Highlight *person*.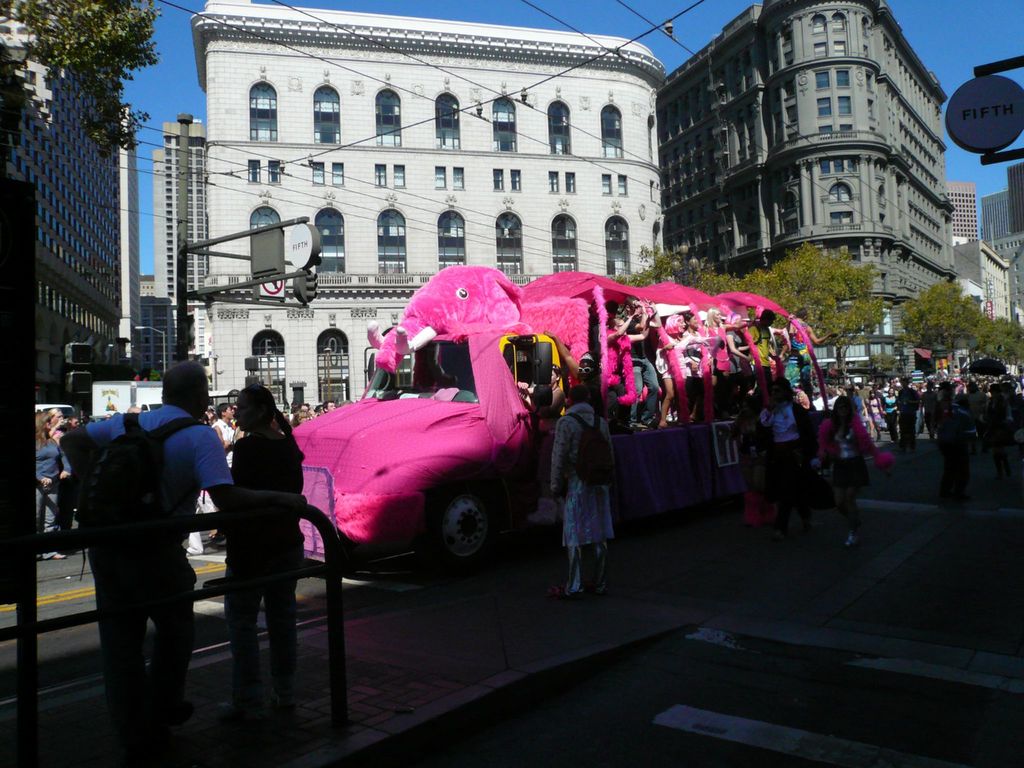
Highlighted region: box(722, 302, 755, 399).
